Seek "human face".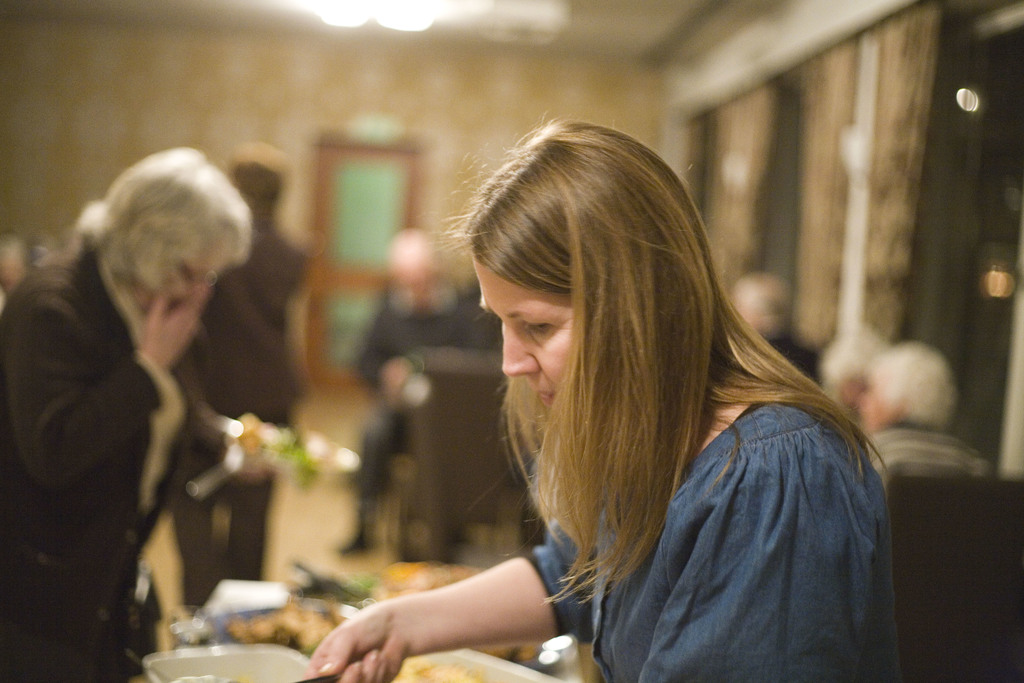
(471,256,572,411).
